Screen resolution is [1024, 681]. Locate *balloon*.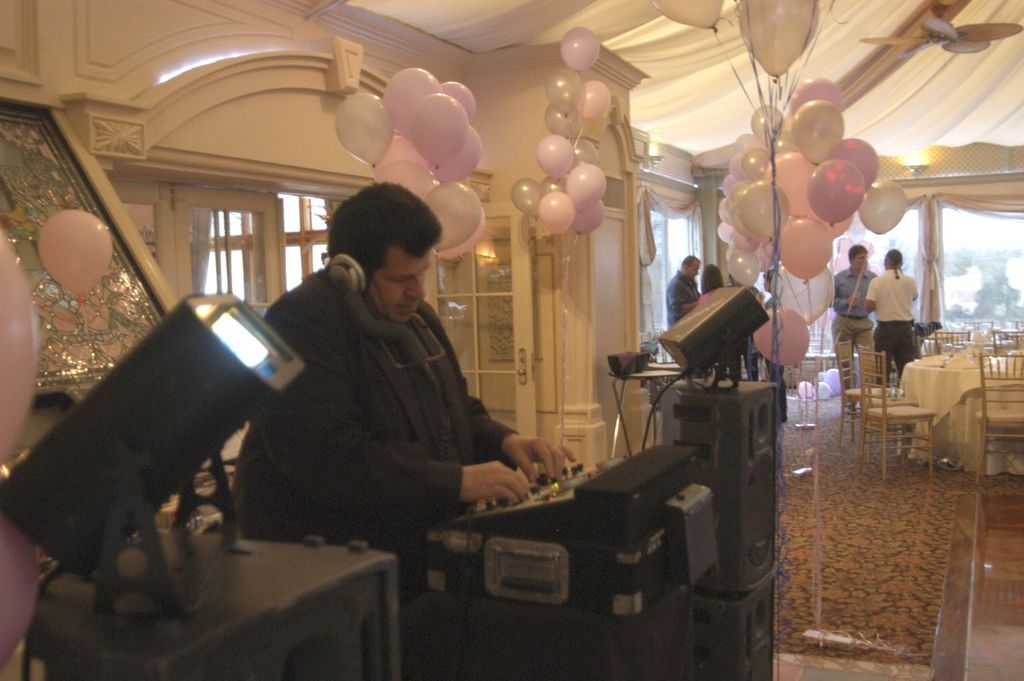
box=[740, 148, 763, 182].
